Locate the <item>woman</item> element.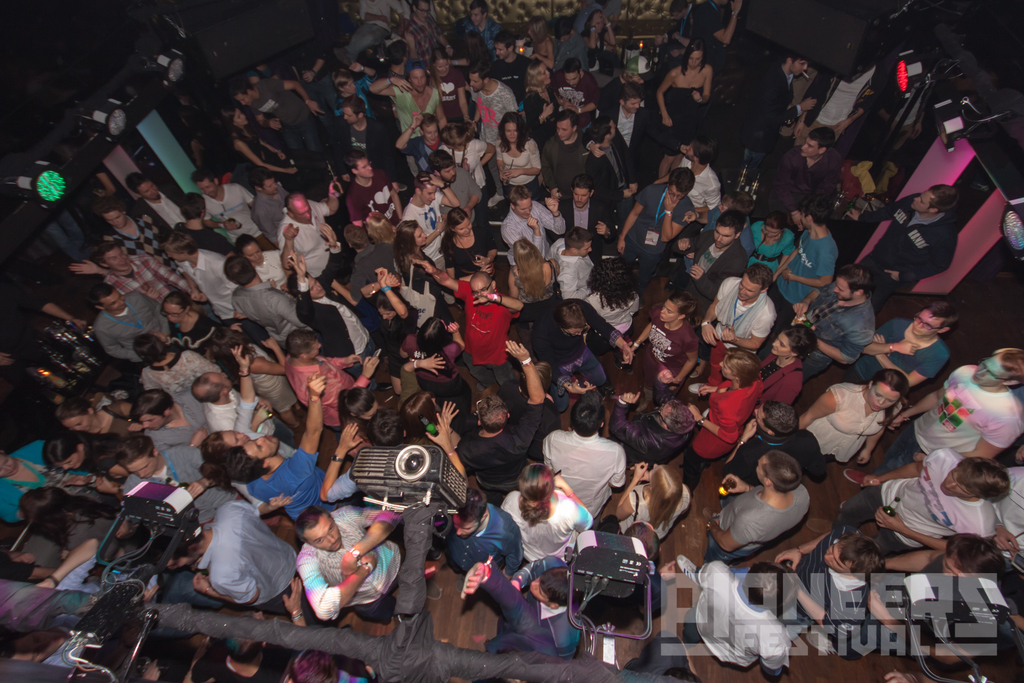
Element bbox: Rect(165, 289, 225, 357).
